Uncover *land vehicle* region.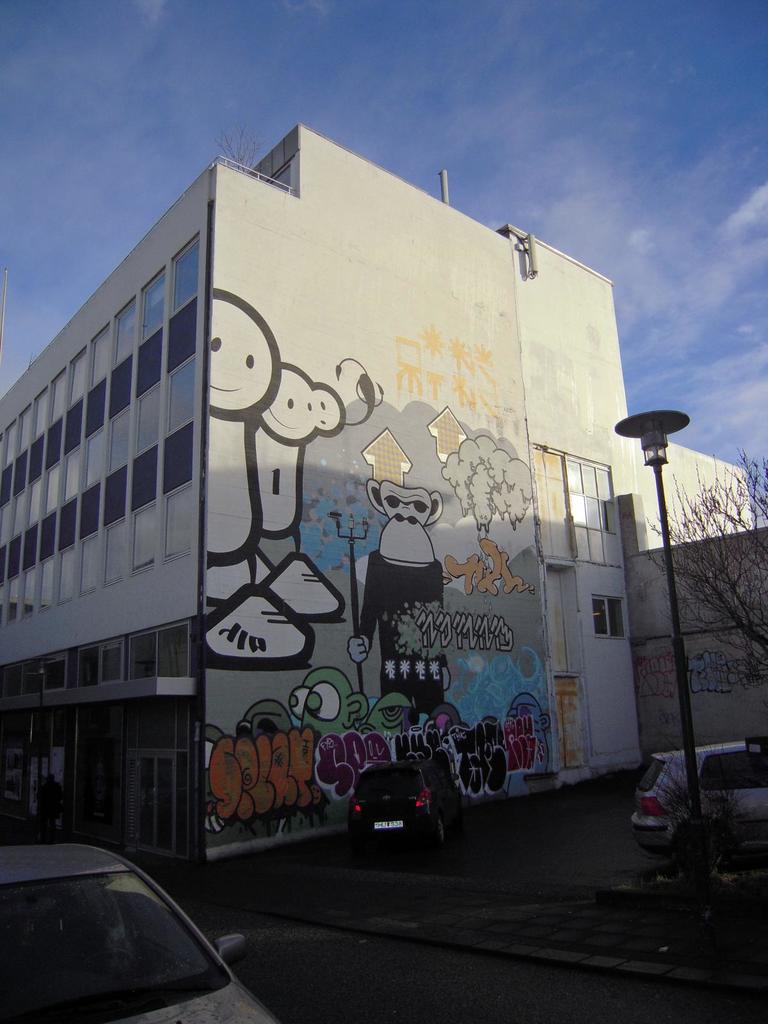
Uncovered: (633,741,767,864).
